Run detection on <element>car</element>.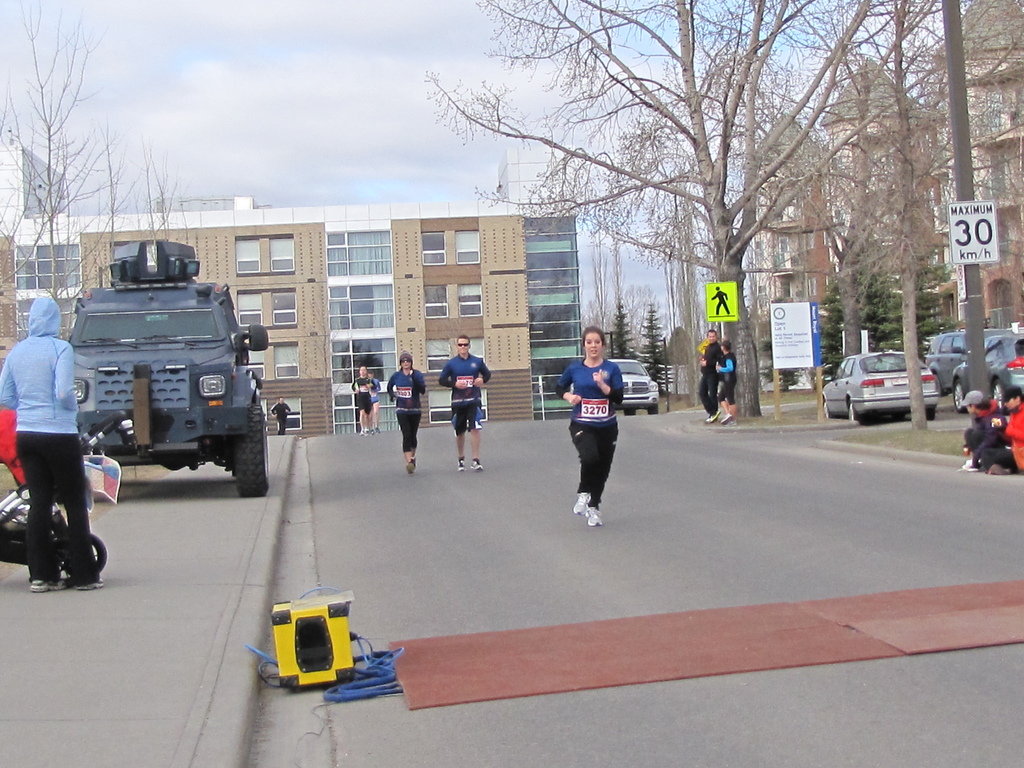
Result: BBox(614, 356, 657, 403).
